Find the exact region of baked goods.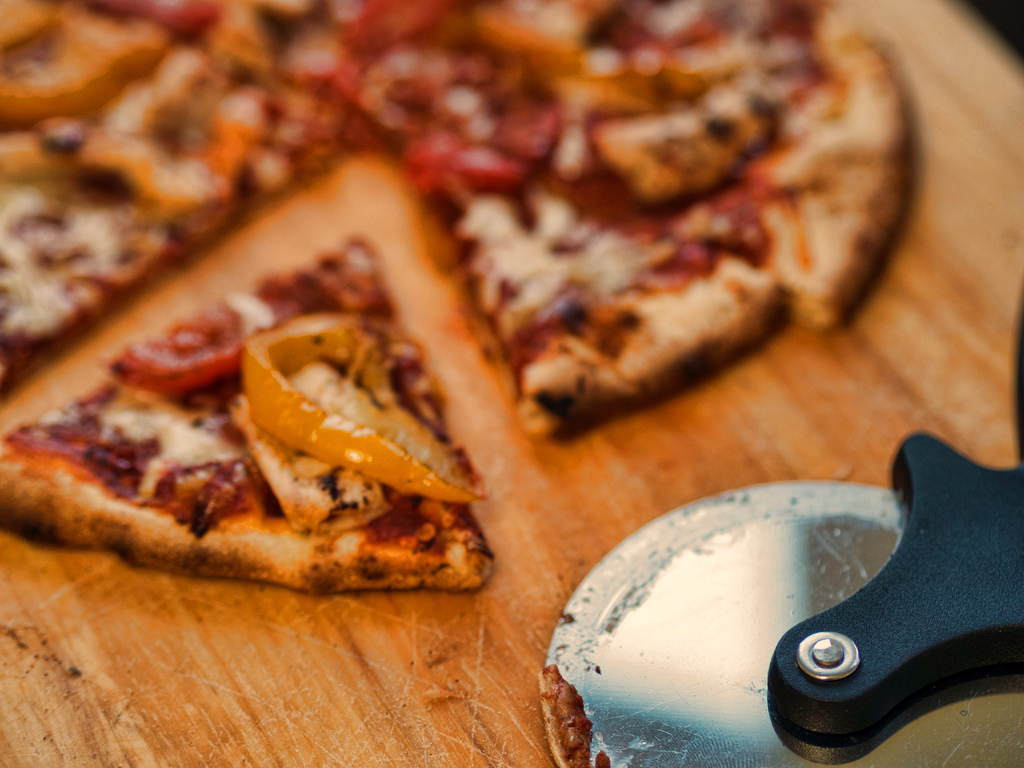
Exact region: x1=0 y1=0 x2=911 y2=442.
